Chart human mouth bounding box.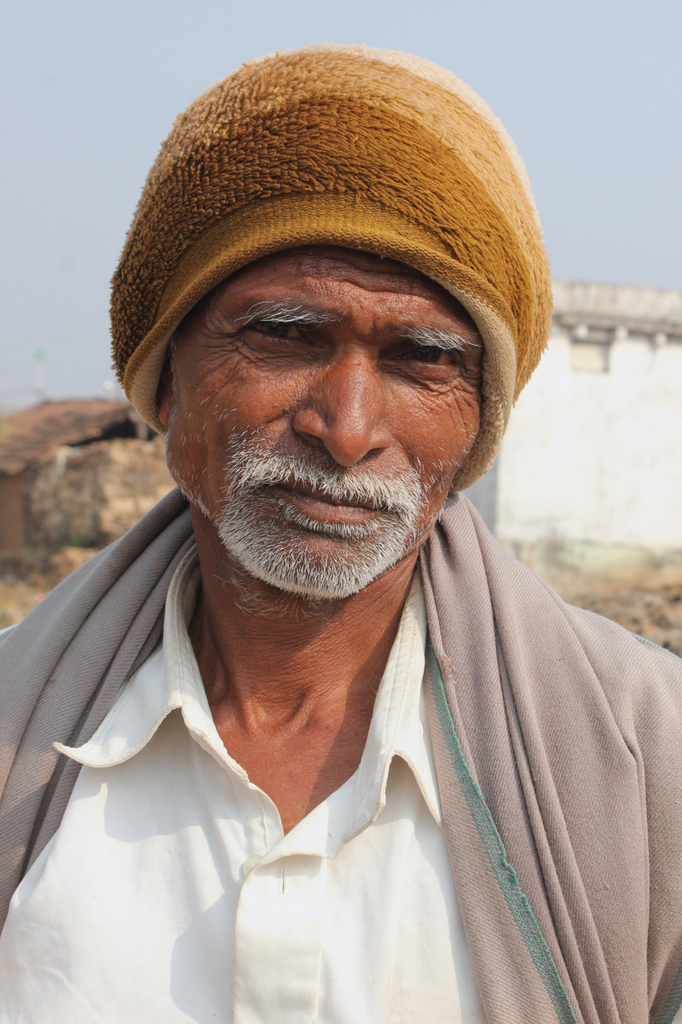
Charted: 266 477 386 525.
